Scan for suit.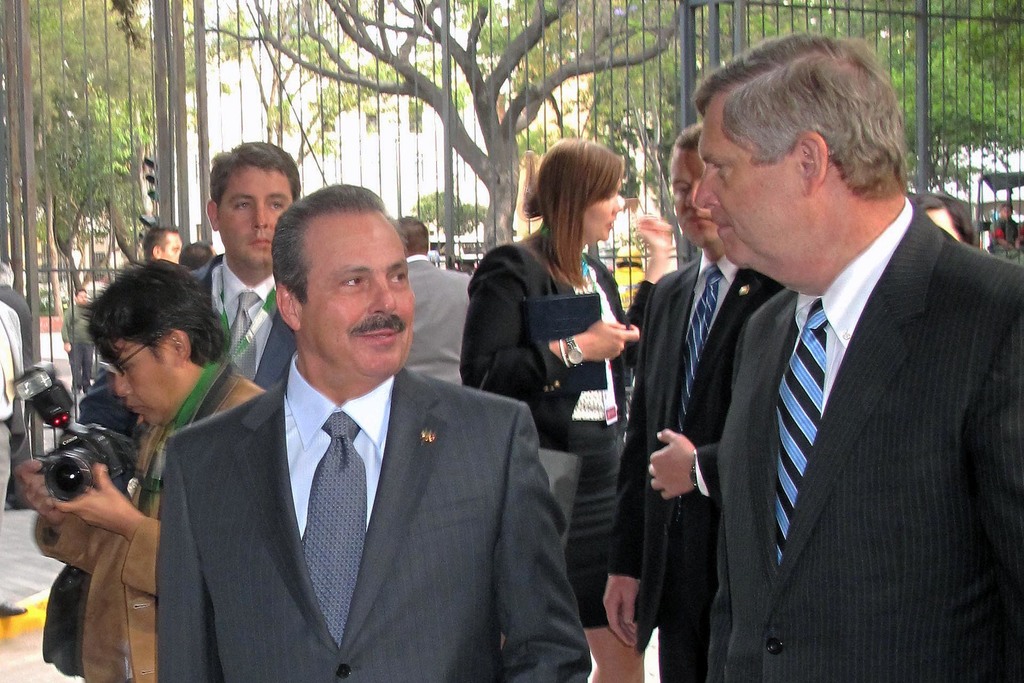
Scan result: {"left": 708, "top": 193, "right": 1023, "bottom": 682}.
